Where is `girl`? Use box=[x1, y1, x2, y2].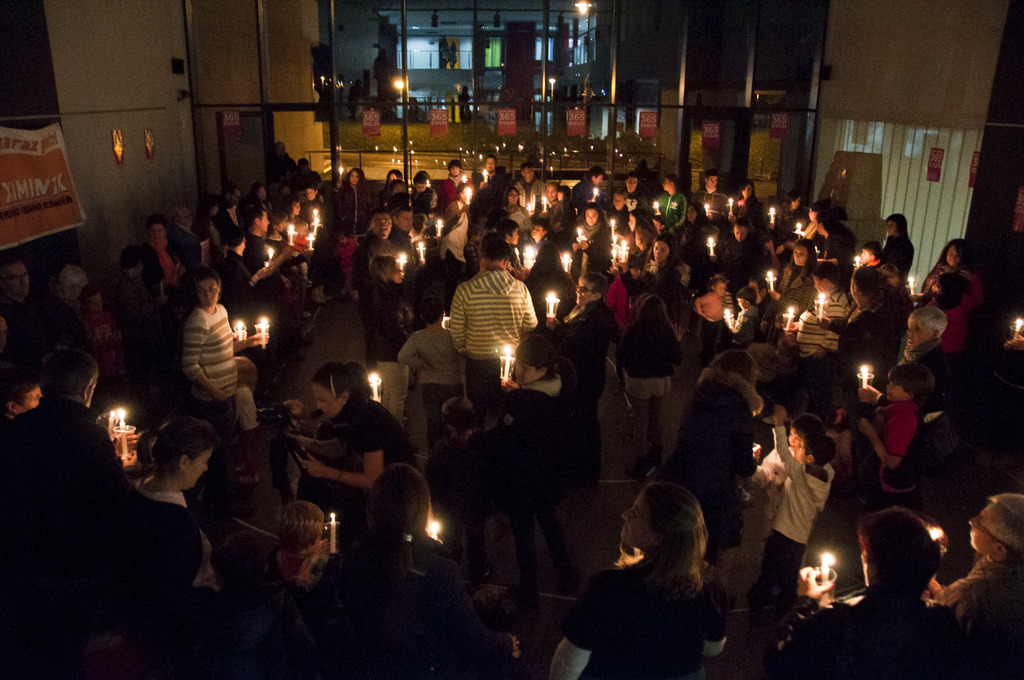
box=[820, 267, 899, 432].
